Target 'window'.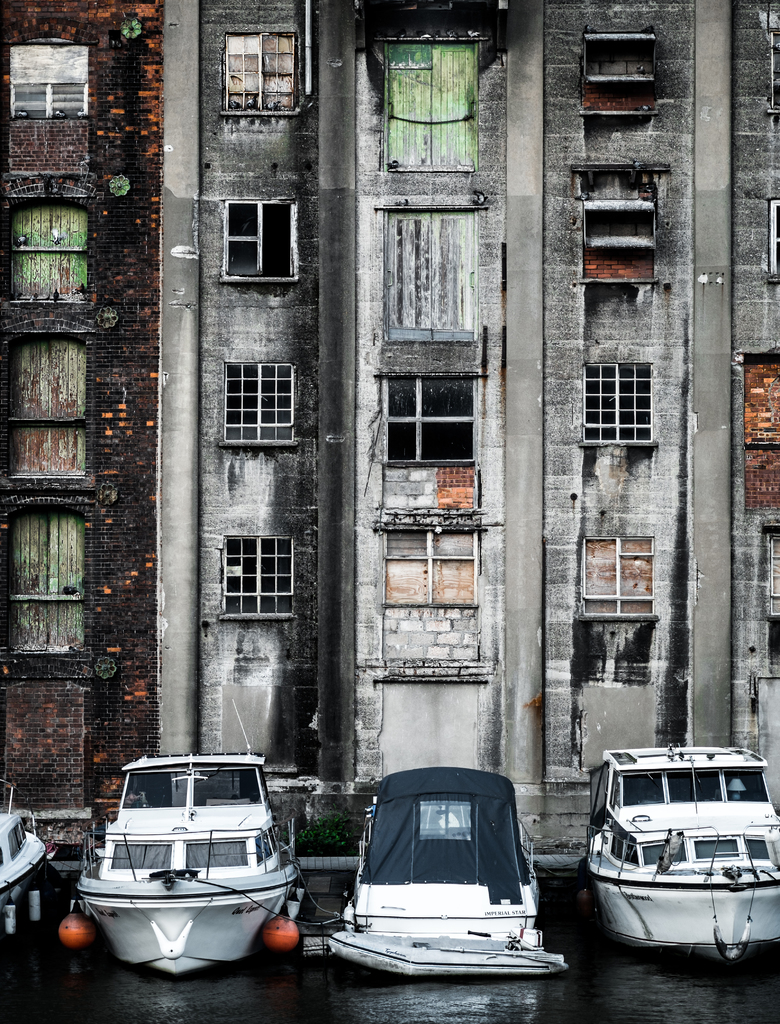
Target region: (x1=10, y1=328, x2=89, y2=478).
